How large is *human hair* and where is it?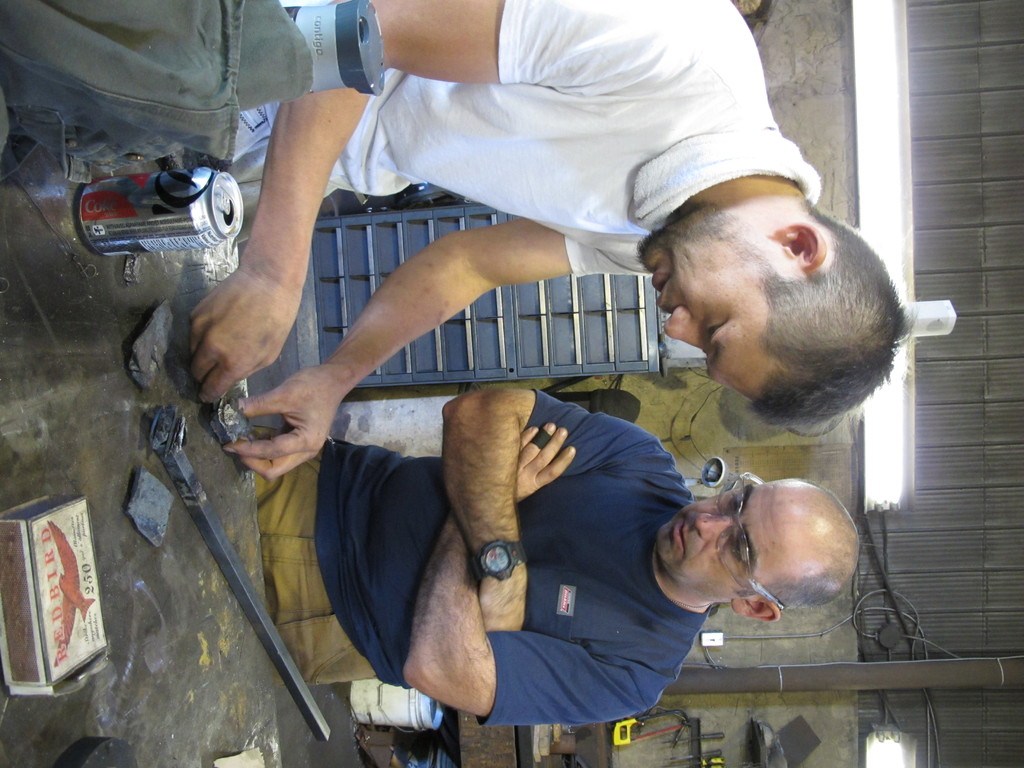
Bounding box: BBox(743, 199, 915, 416).
